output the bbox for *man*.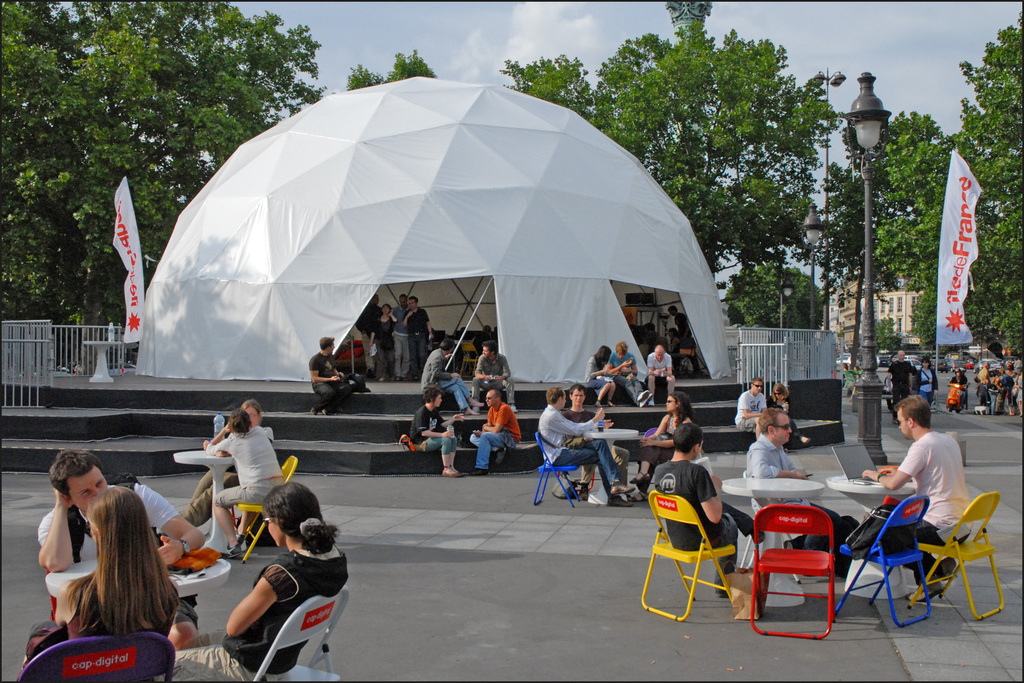
detection(733, 377, 769, 440).
